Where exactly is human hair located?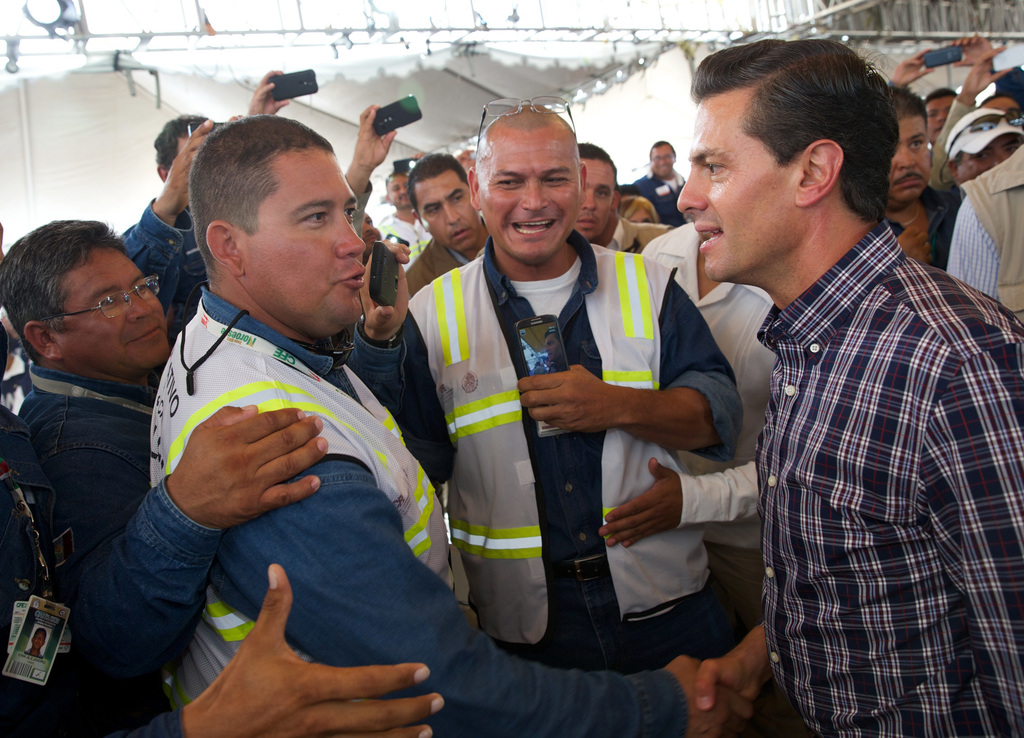
Its bounding box is (681, 31, 897, 225).
